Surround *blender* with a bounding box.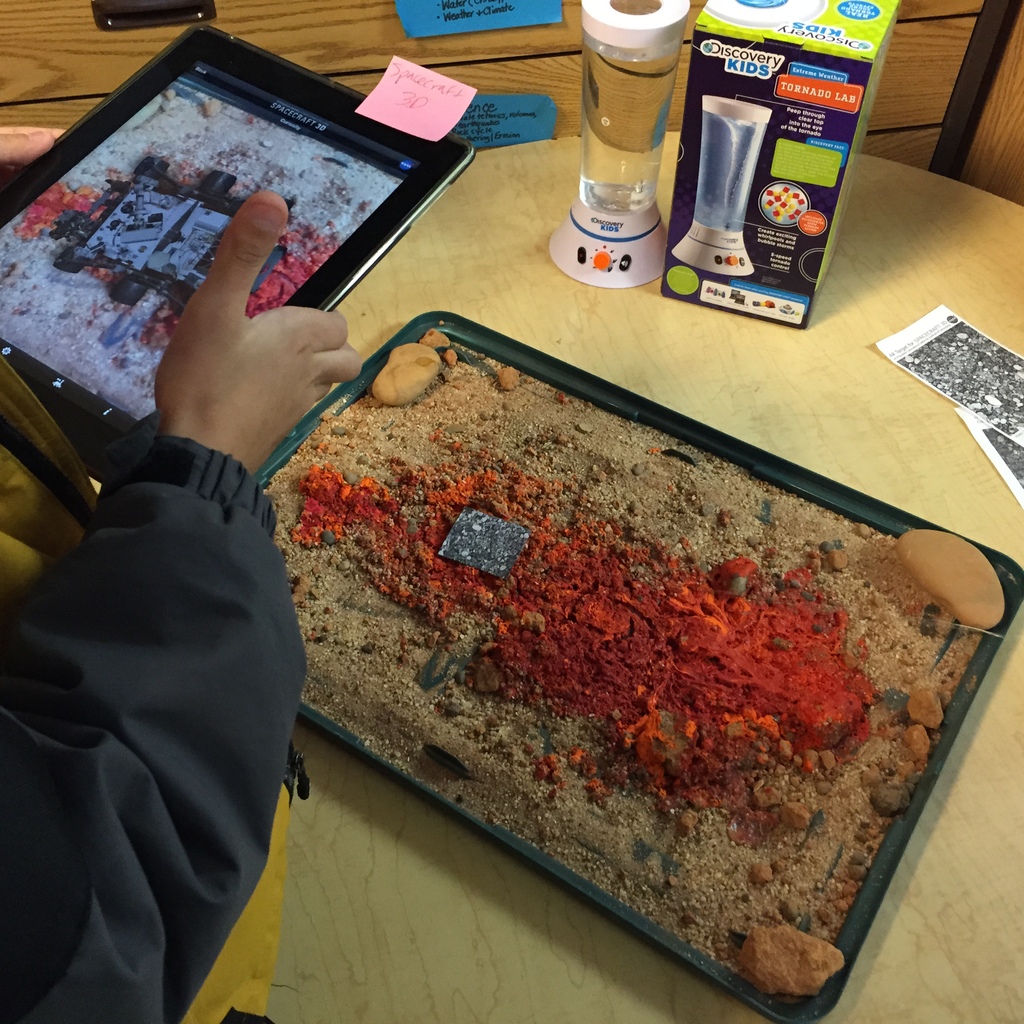
<region>552, 0, 691, 293</region>.
